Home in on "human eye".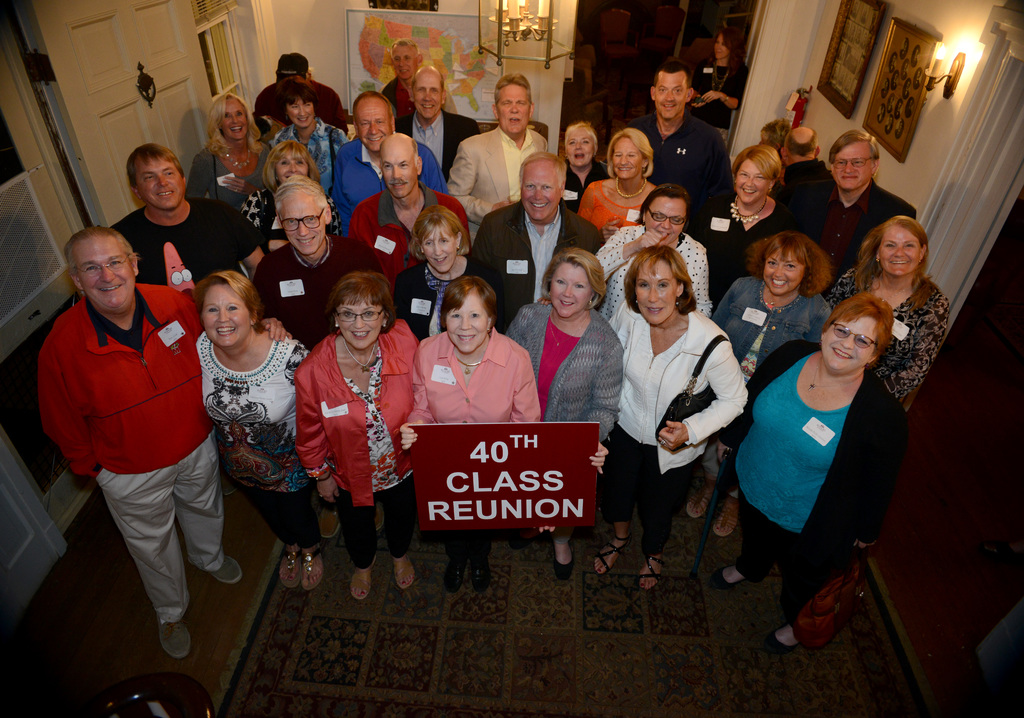
Homed in at {"left": 364, "top": 309, "right": 374, "bottom": 318}.
